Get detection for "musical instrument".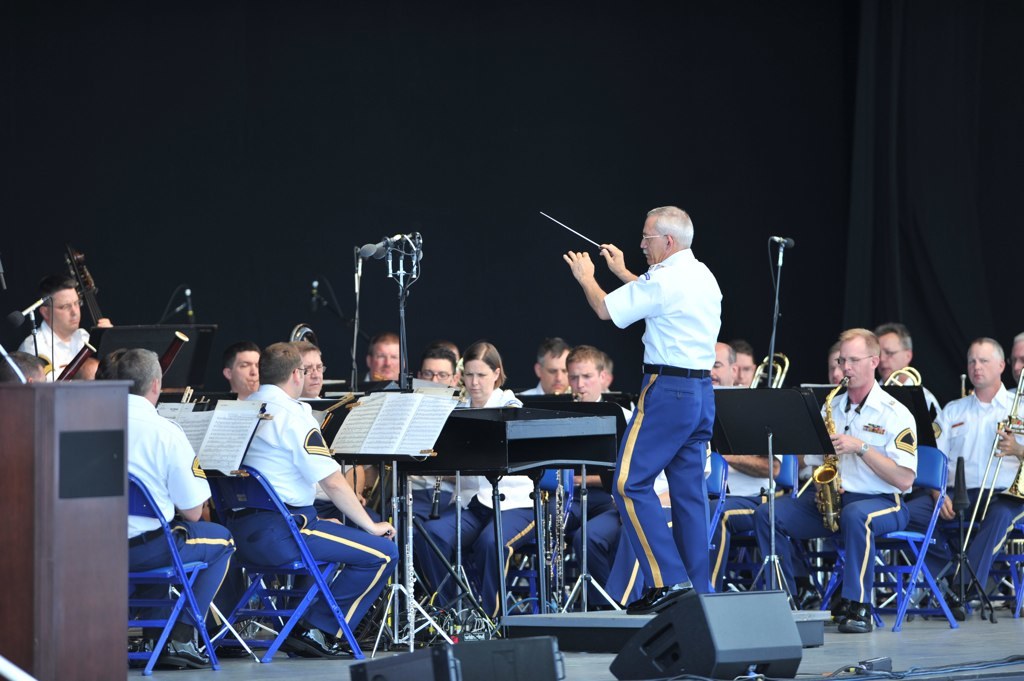
Detection: 881 366 920 387.
